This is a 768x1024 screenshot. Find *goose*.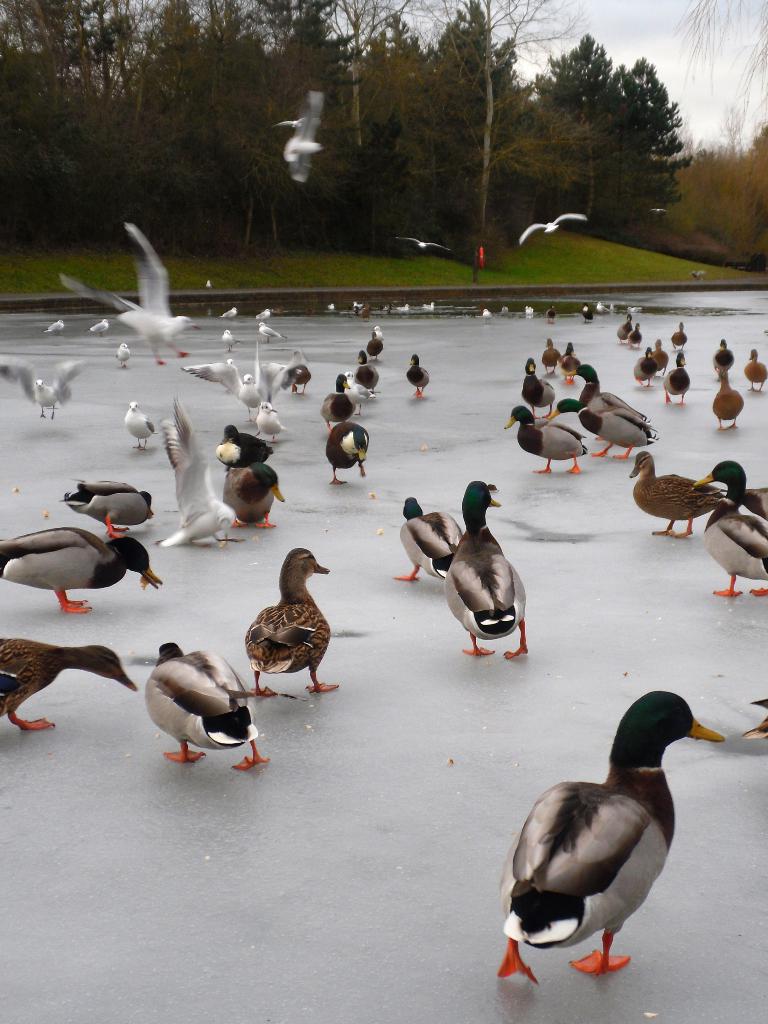
Bounding box: 254,403,282,443.
